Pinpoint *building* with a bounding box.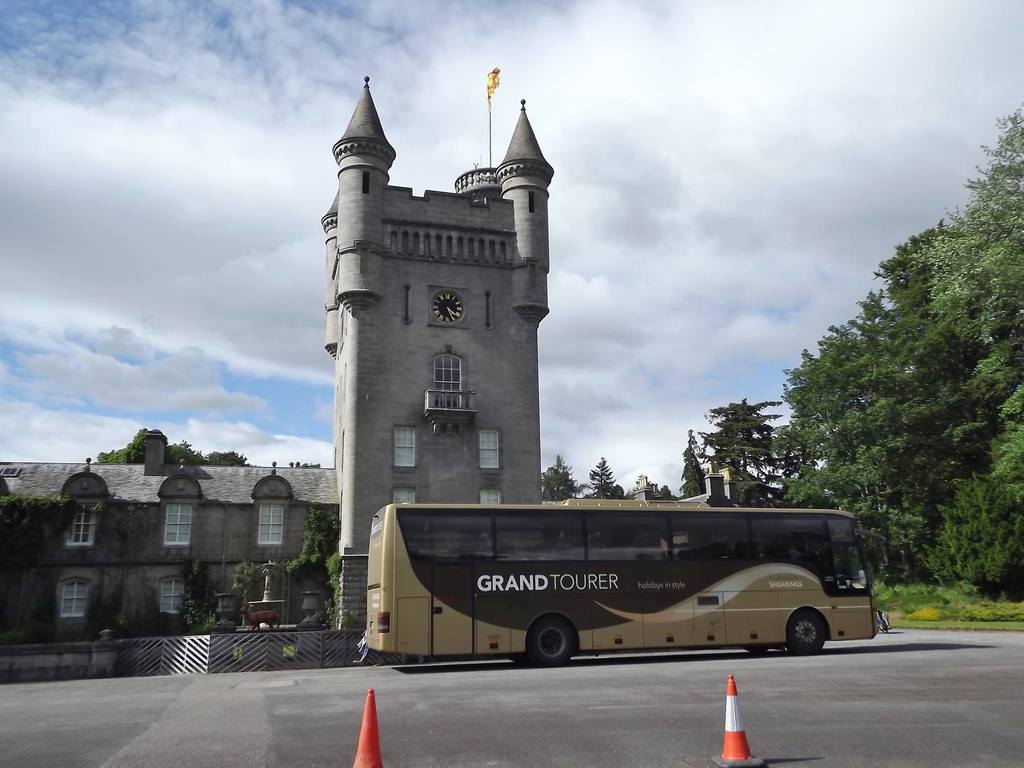
(635,467,749,504).
